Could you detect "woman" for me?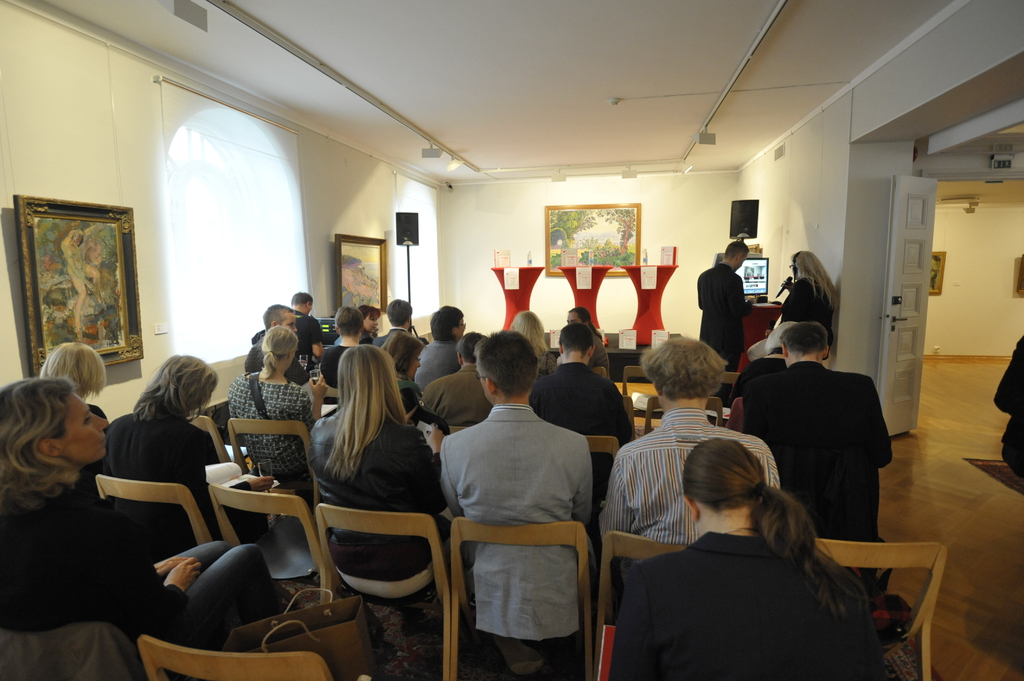
Detection result: locate(778, 246, 838, 357).
